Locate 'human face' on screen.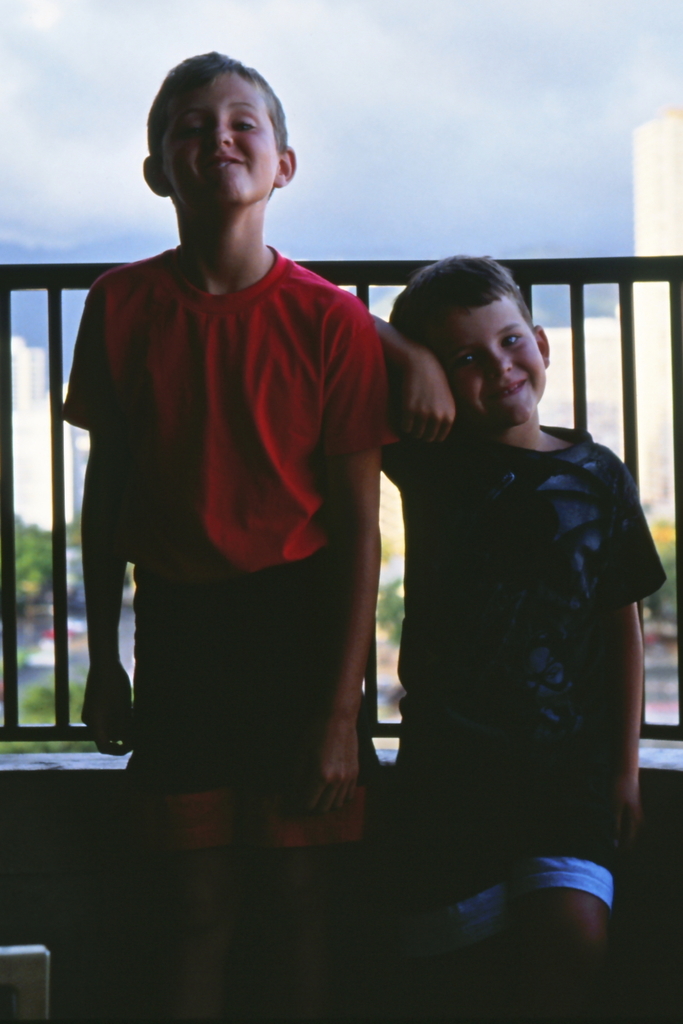
On screen at 429:288:547:427.
